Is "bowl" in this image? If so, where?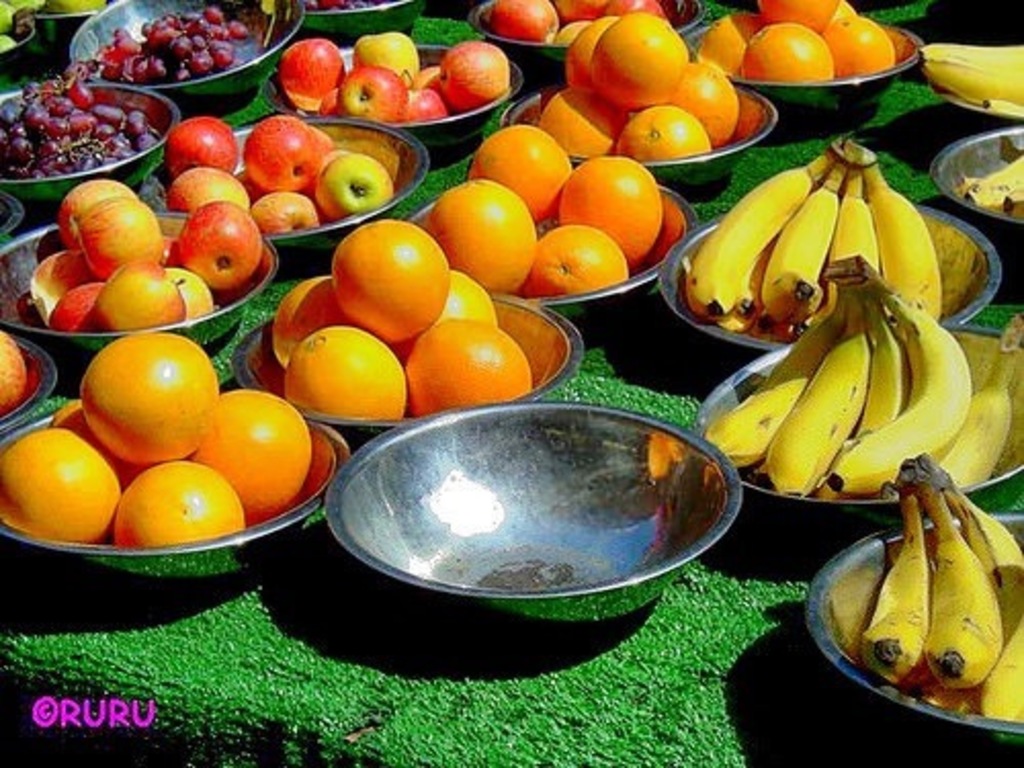
Yes, at pyautogui.locateOnScreen(324, 401, 739, 625).
